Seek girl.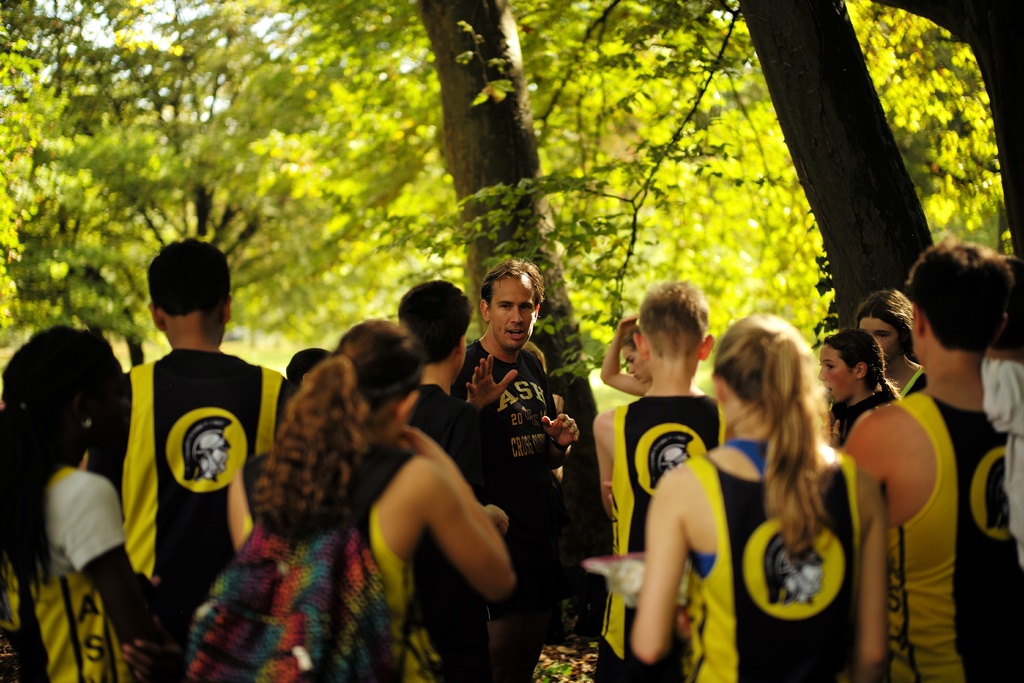
bbox=[855, 287, 931, 399].
